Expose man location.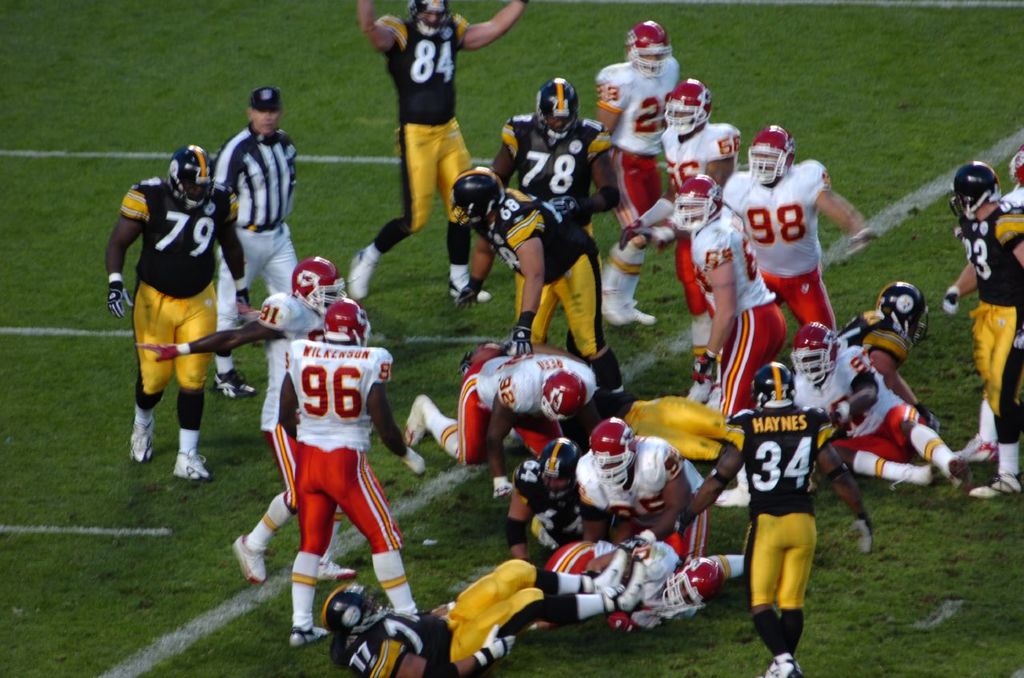
Exposed at locate(934, 146, 1023, 504).
